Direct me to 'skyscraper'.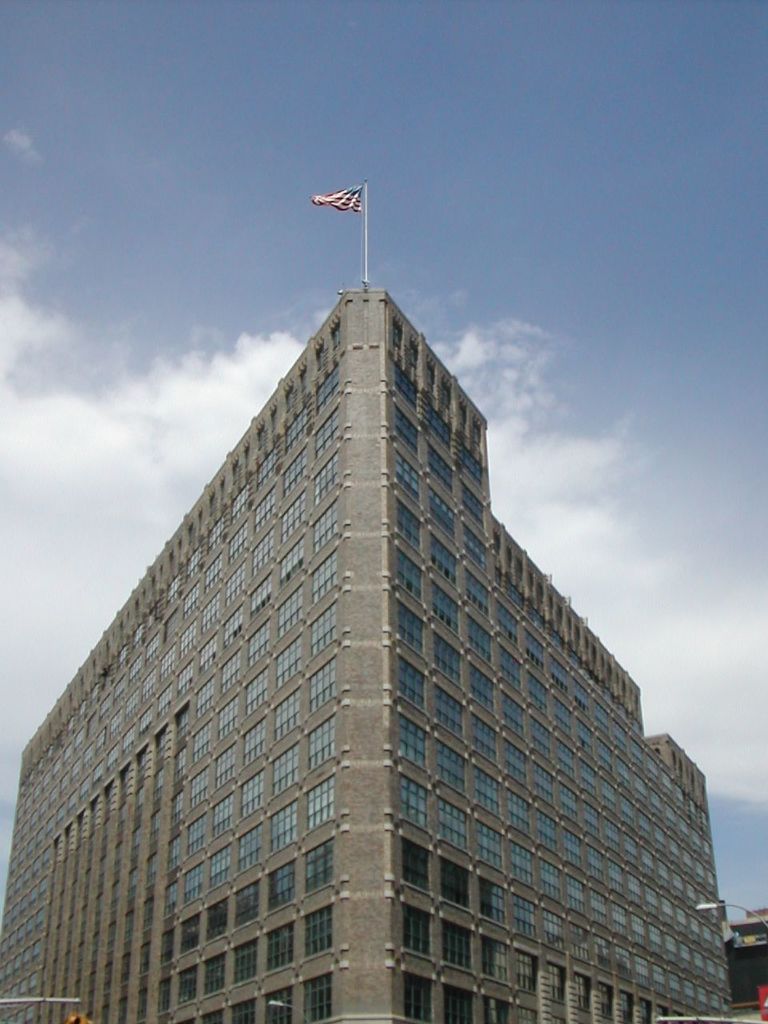
Direction: bbox=[0, 239, 739, 1023].
